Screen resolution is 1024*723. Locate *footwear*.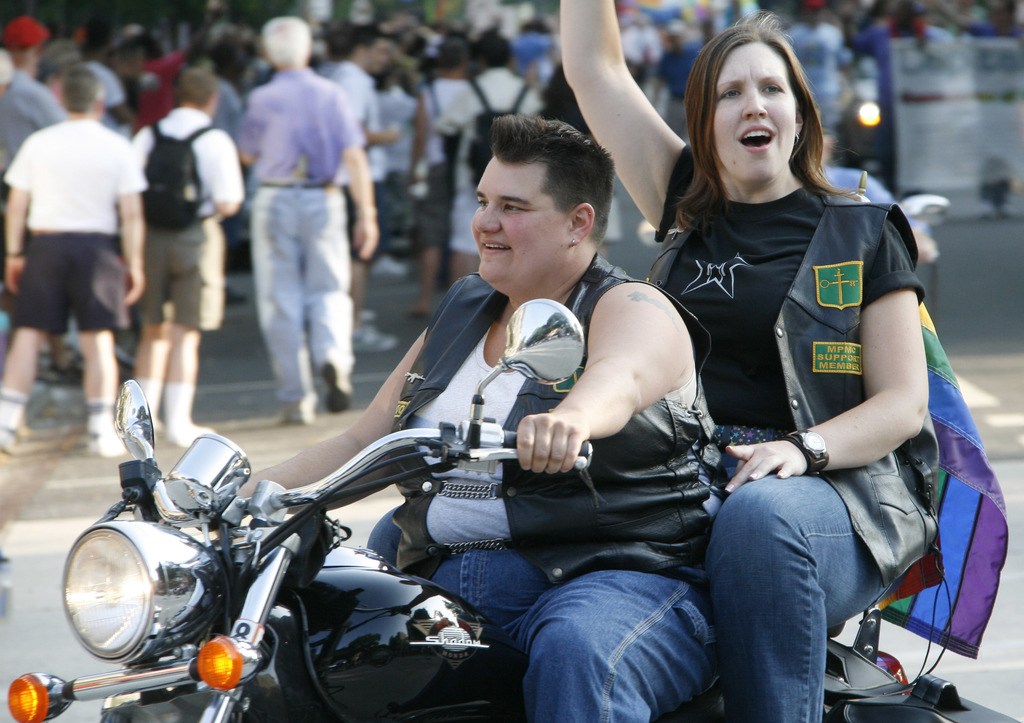
(164,414,214,448).
